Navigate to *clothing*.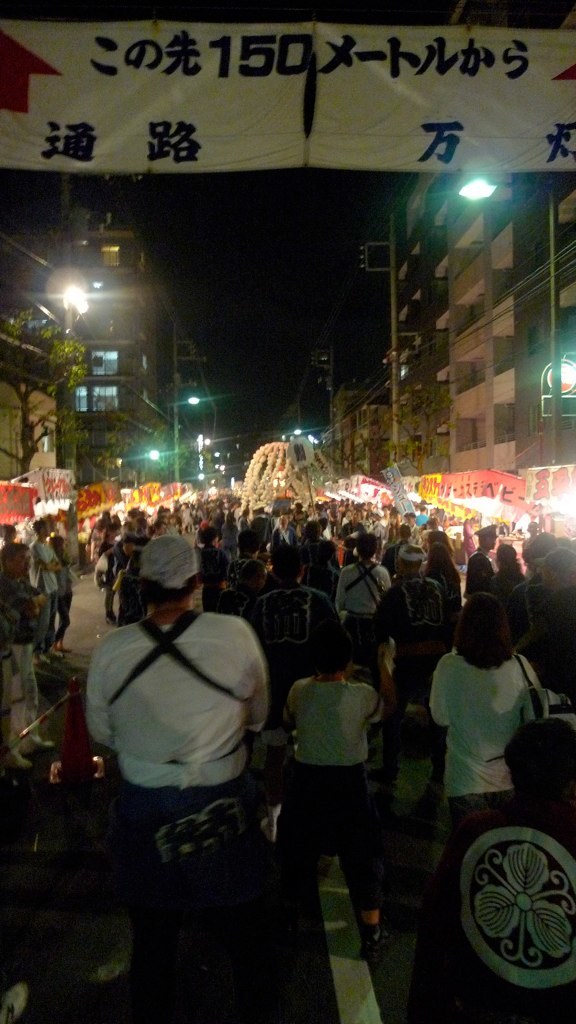
Navigation target: {"left": 333, "top": 552, "right": 394, "bottom": 646}.
